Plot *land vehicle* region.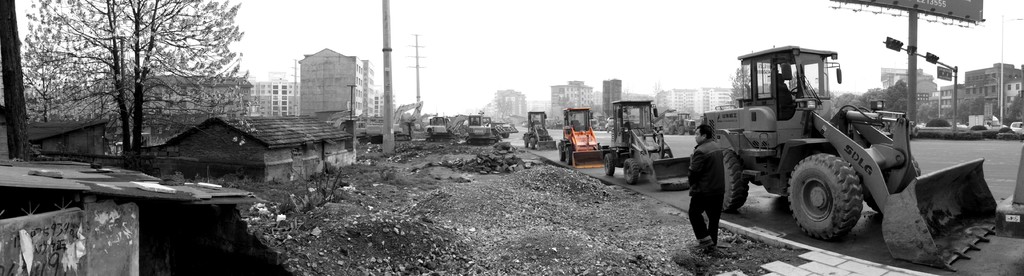
Plotted at [left=666, top=109, right=696, bottom=135].
